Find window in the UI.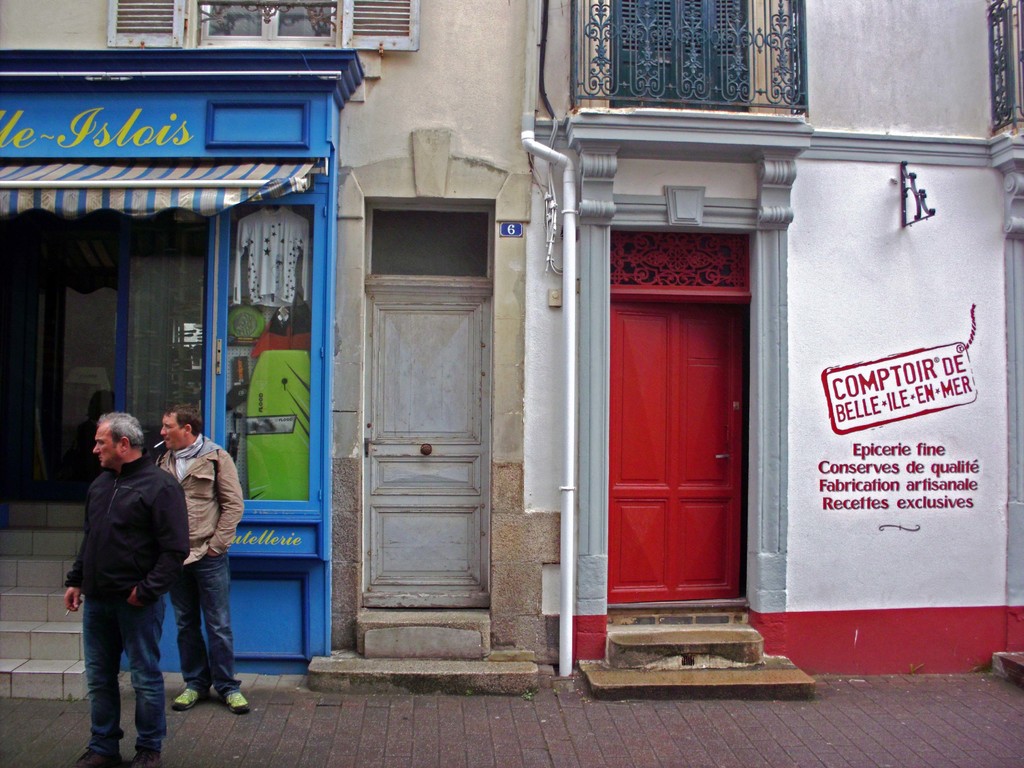
UI element at [x1=583, y1=23, x2=831, y2=120].
